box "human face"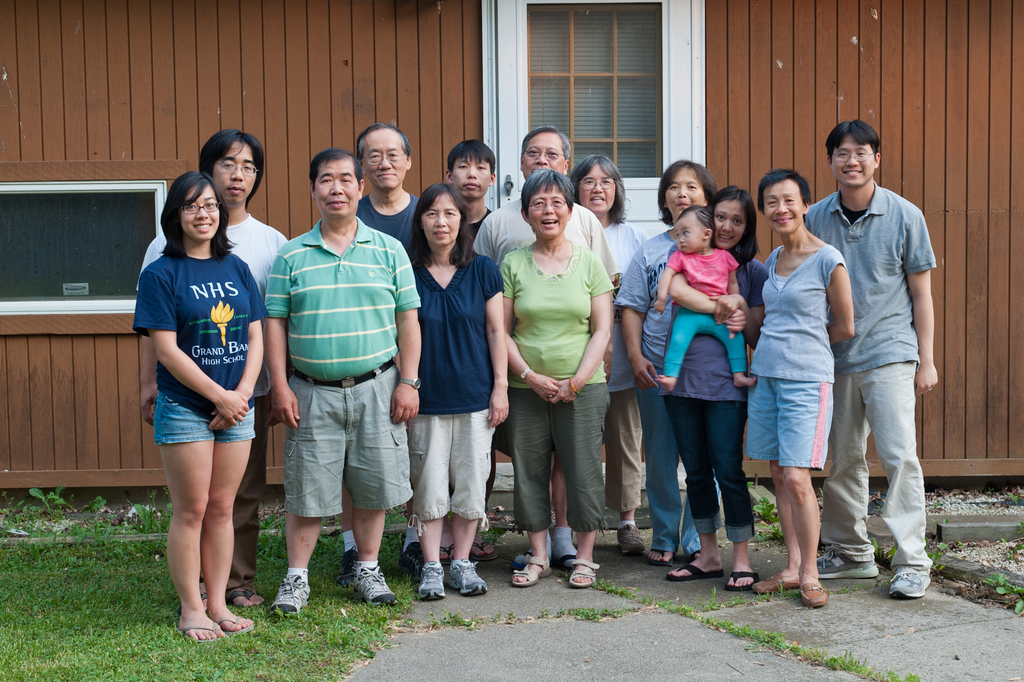
(left=712, top=201, right=746, bottom=249)
